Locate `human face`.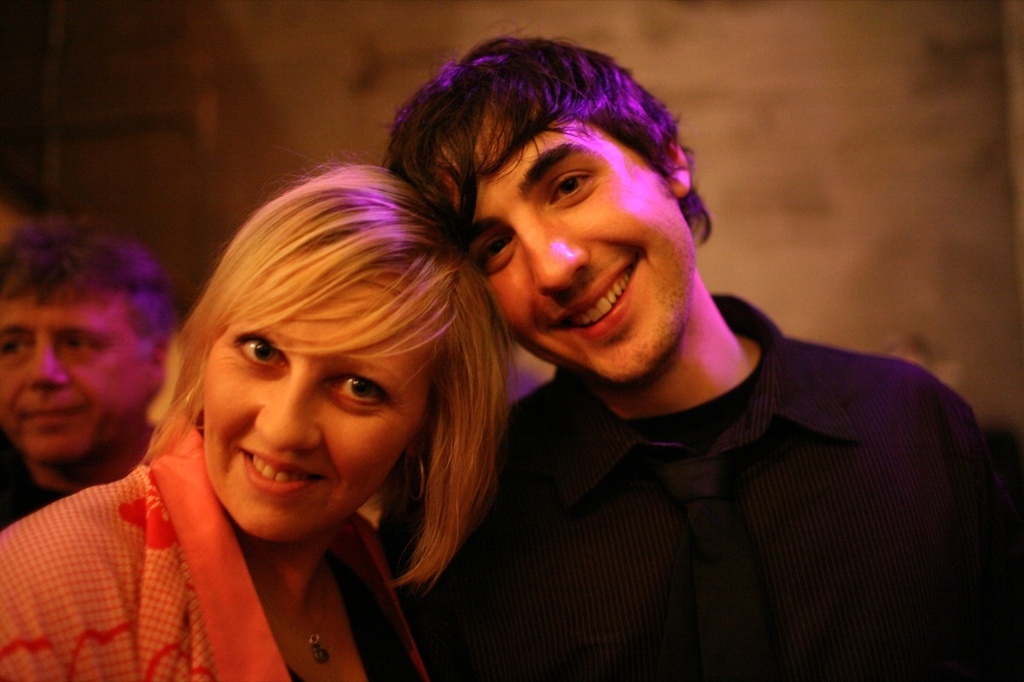
Bounding box: [left=206, top=262, right=434, bottom=536].
